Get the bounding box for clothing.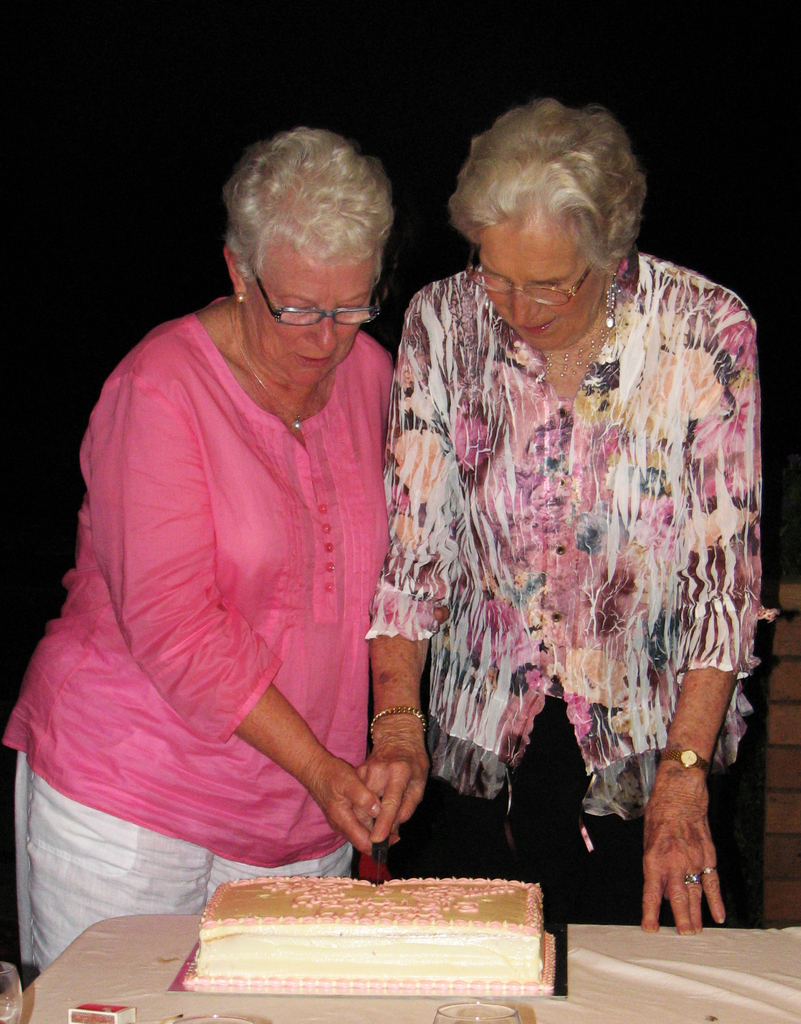
362/234/765/950.
